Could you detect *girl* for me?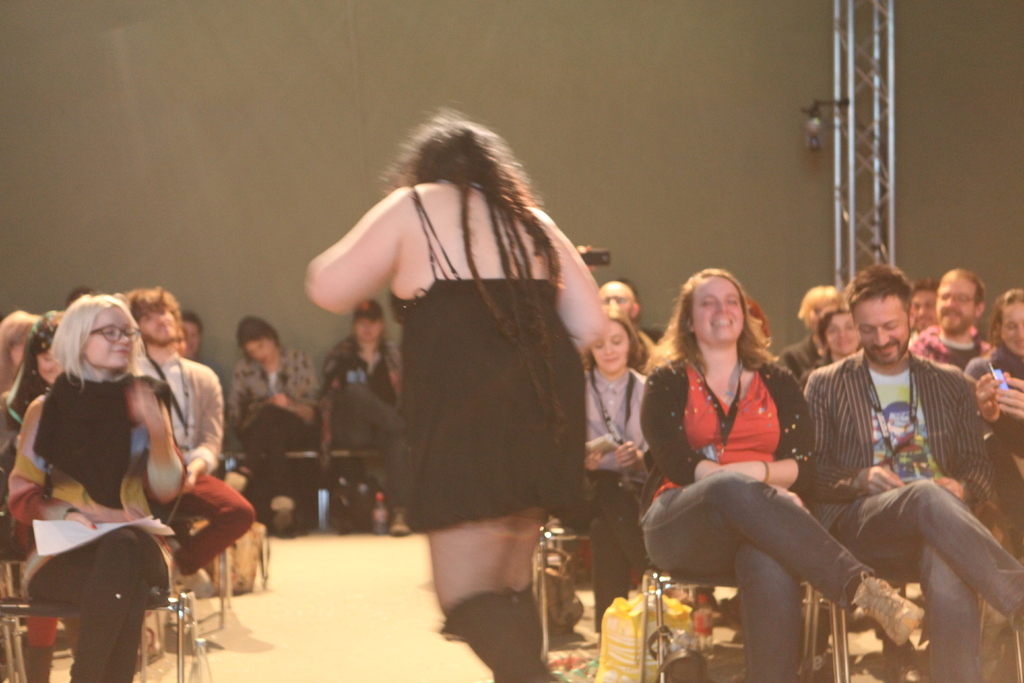
Detection result: <region>0, 310, 69, 682</region>.
